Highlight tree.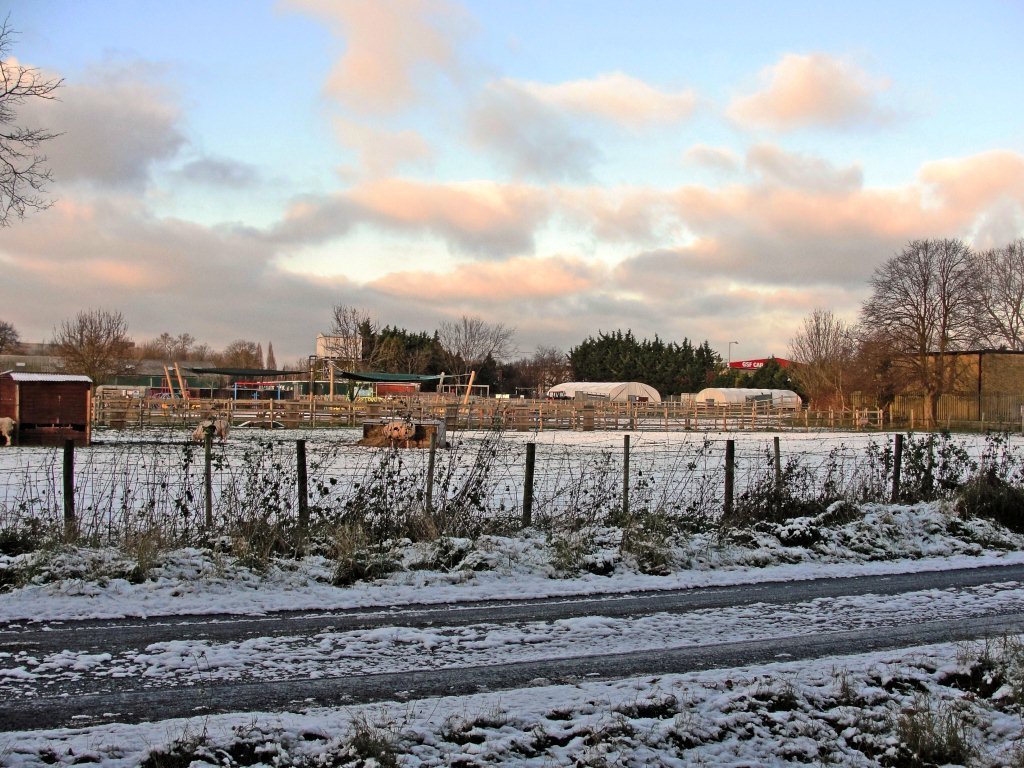
Highlighted region: x1=847 y1=230 x2=1010 y2=437.
